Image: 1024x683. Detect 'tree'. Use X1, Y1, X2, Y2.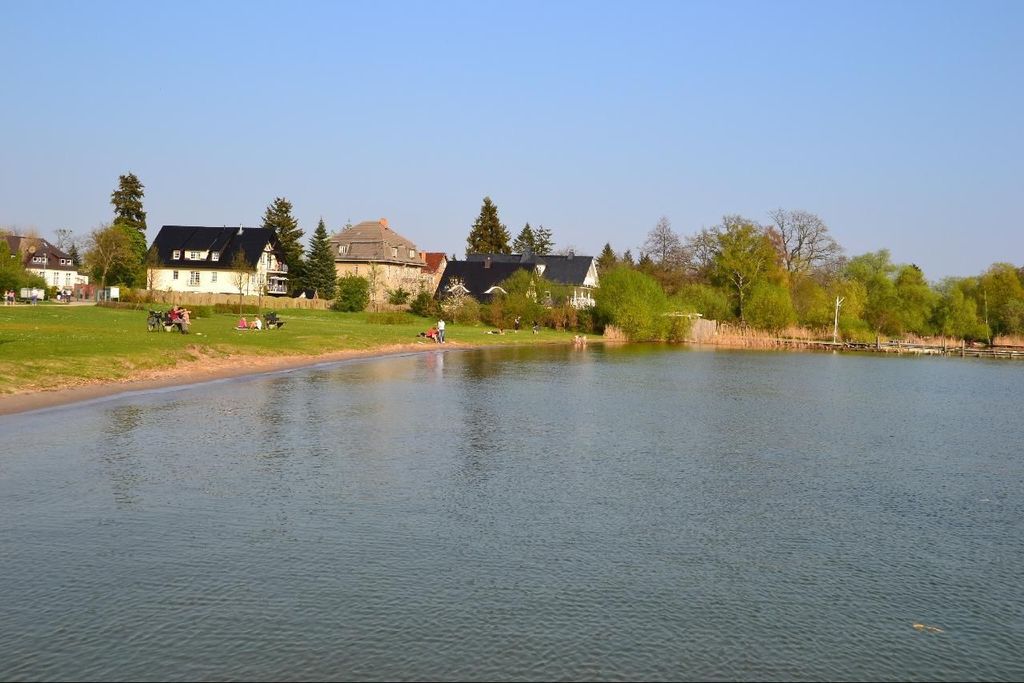
515, 221, 542, 253.
